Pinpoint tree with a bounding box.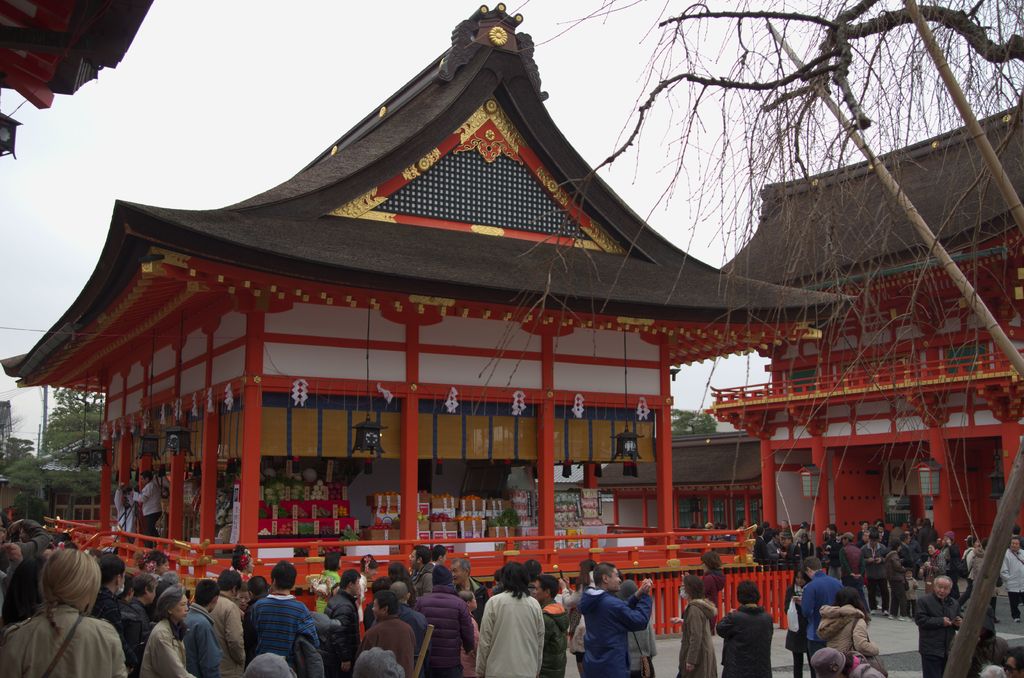
671, 406, 717, 436.
